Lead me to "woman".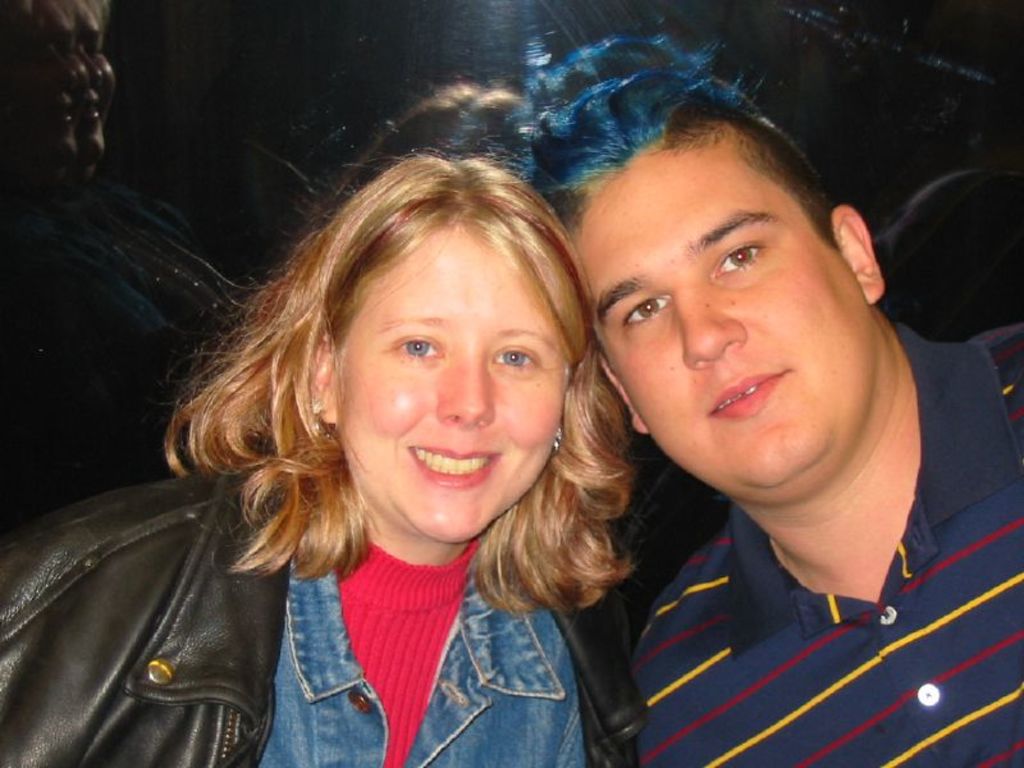
Lead to left=63, top=125, right=714, bottom=756.
